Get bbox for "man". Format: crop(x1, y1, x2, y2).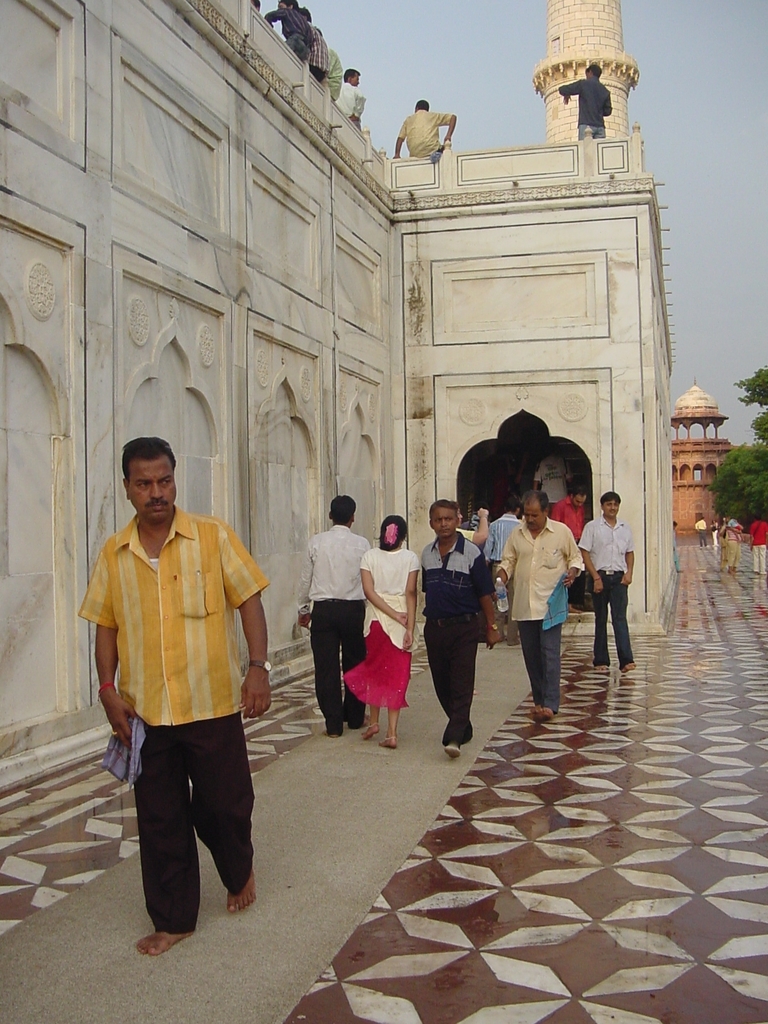
crop(570, 485, 644, 676).
